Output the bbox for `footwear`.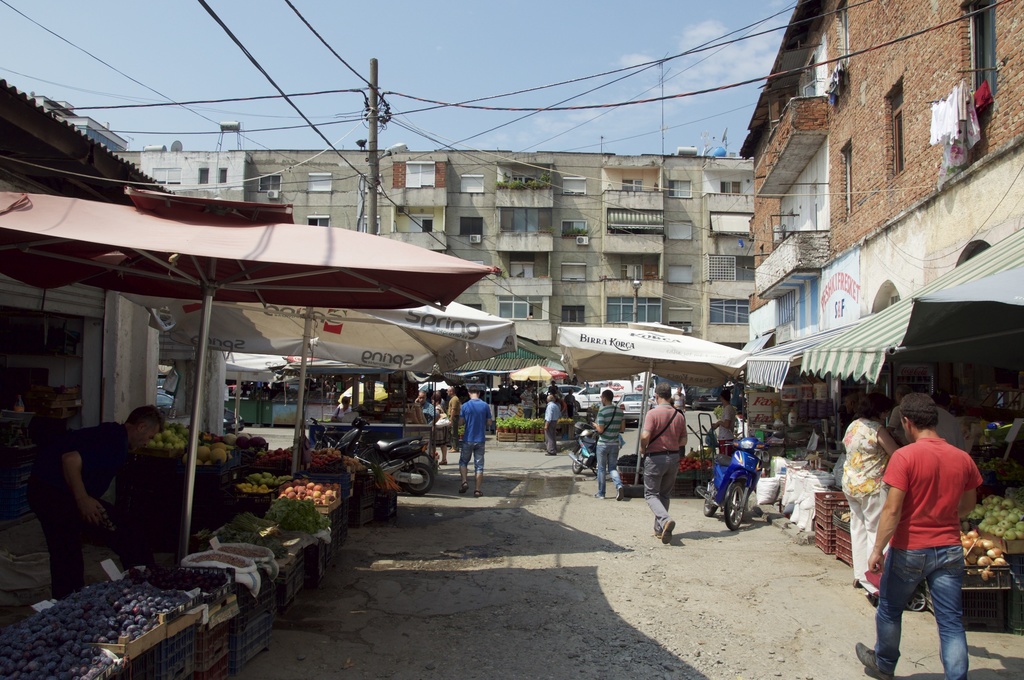
rect(854, 642, 890, 679).
